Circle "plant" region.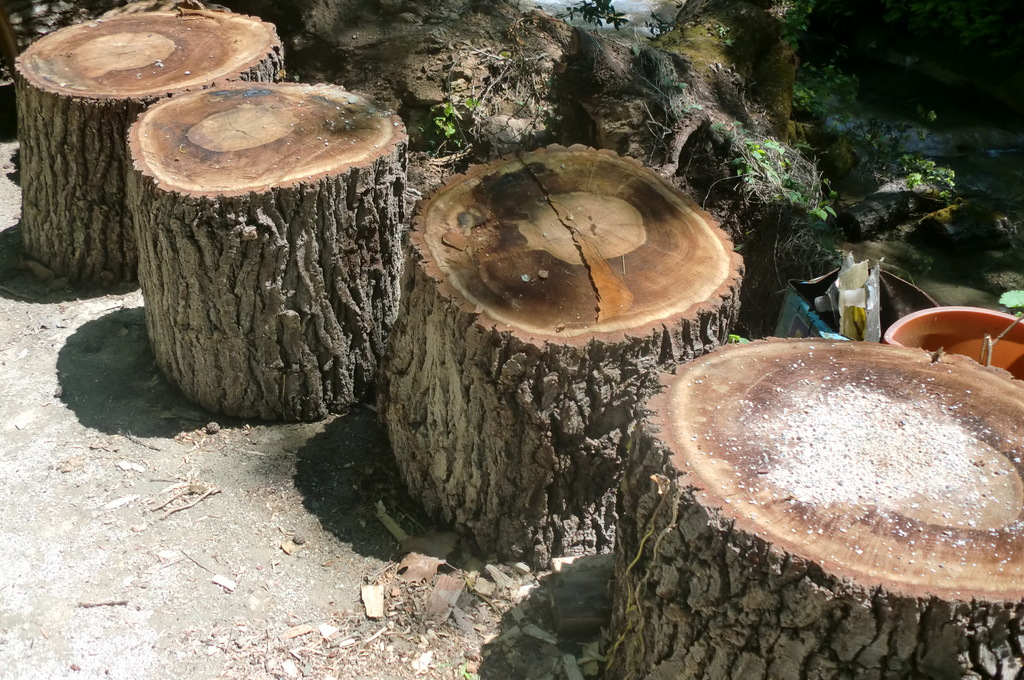
Region: x1=664 y1=80 x2=847 y2=274.
